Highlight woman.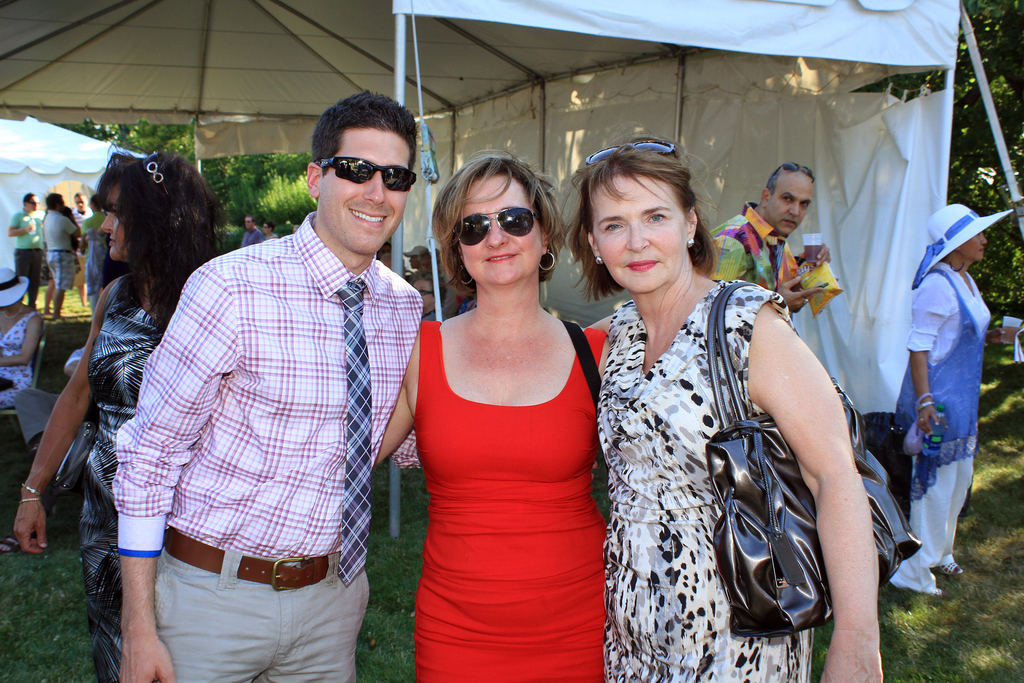
Highlighted region: detection(563, 133, 886, 682).
